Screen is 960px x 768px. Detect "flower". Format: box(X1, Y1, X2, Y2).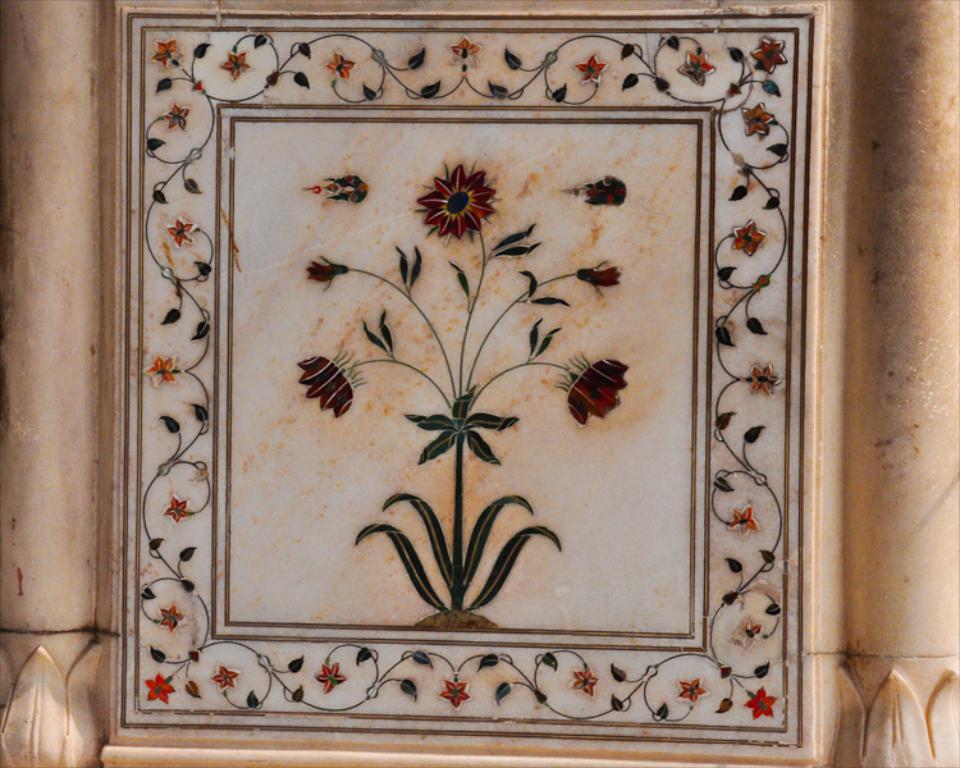
box(677, 50, 713, 86).
